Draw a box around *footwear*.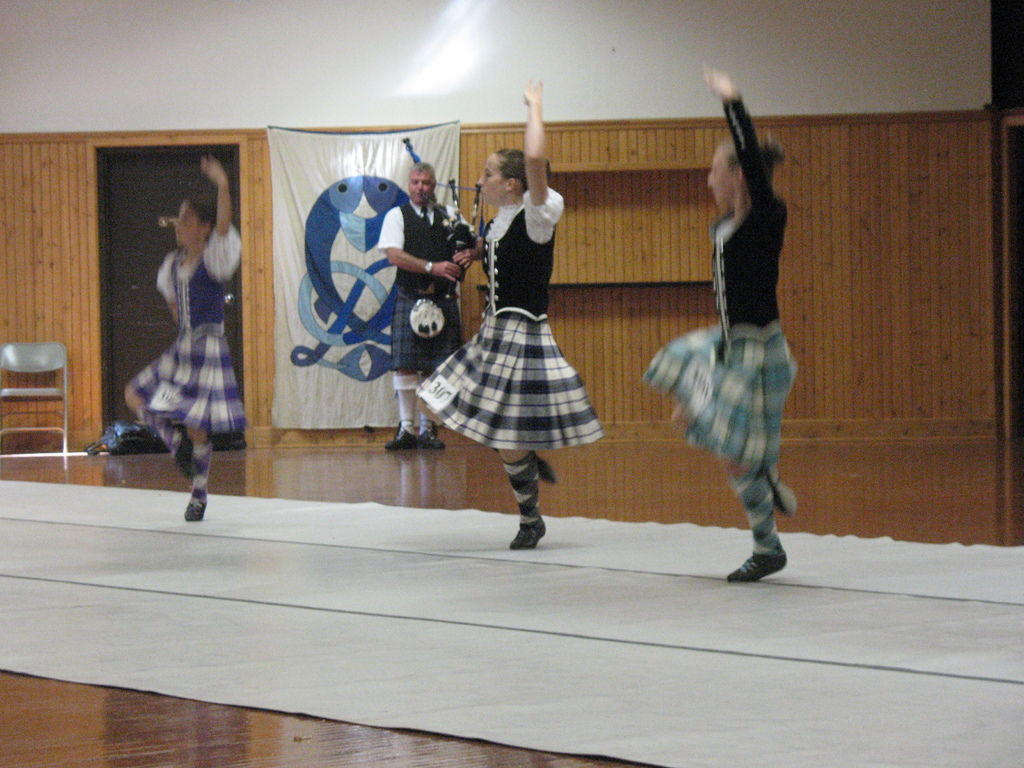
bbox(765, 465, 796, 516).
